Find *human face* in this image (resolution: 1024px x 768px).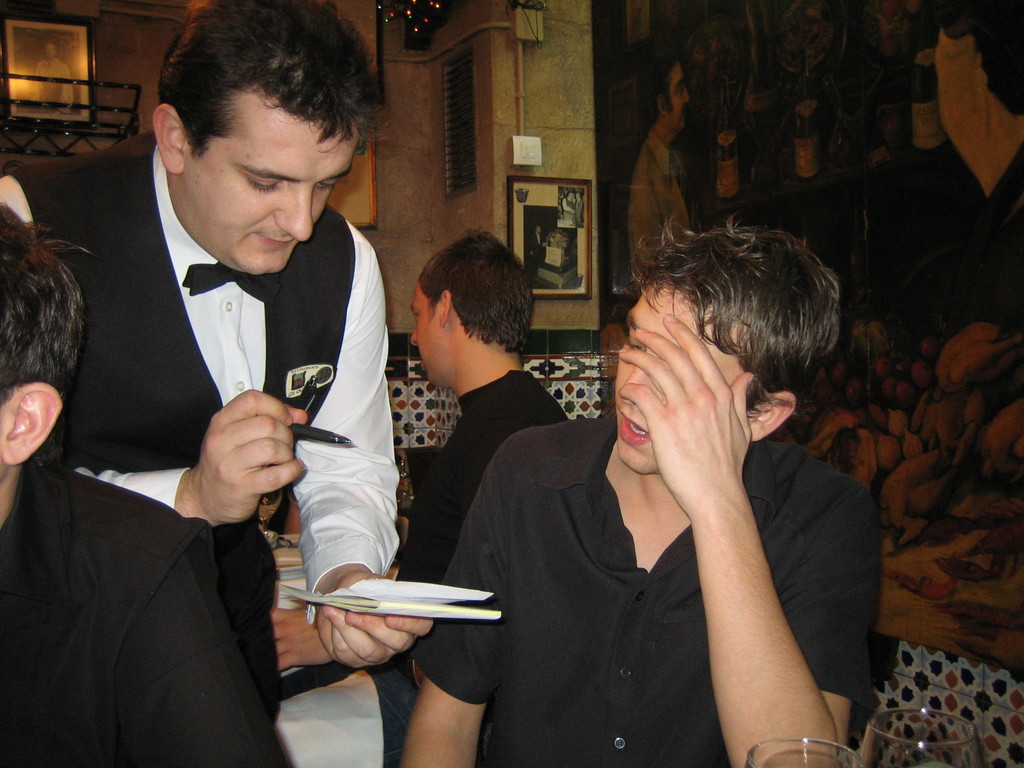
pyautogui.locateOnScreen(179, 104, 358, 270).
